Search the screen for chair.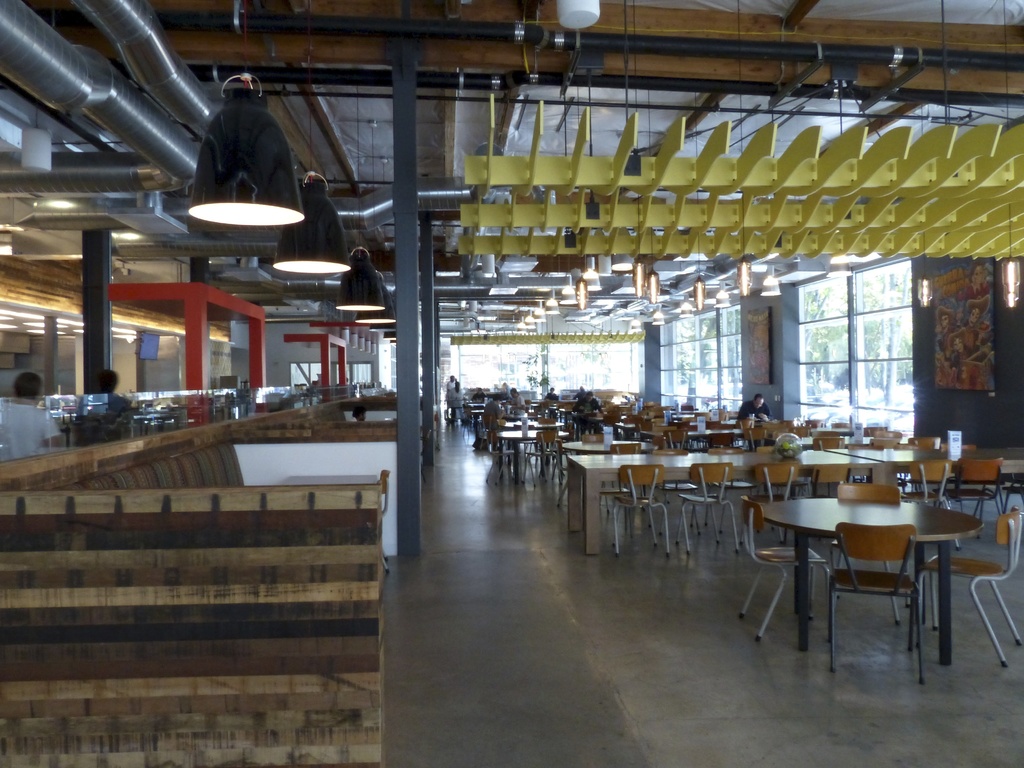
Found at {"left": 952, "top": 440, "right": 973, "bottom": 451}.
